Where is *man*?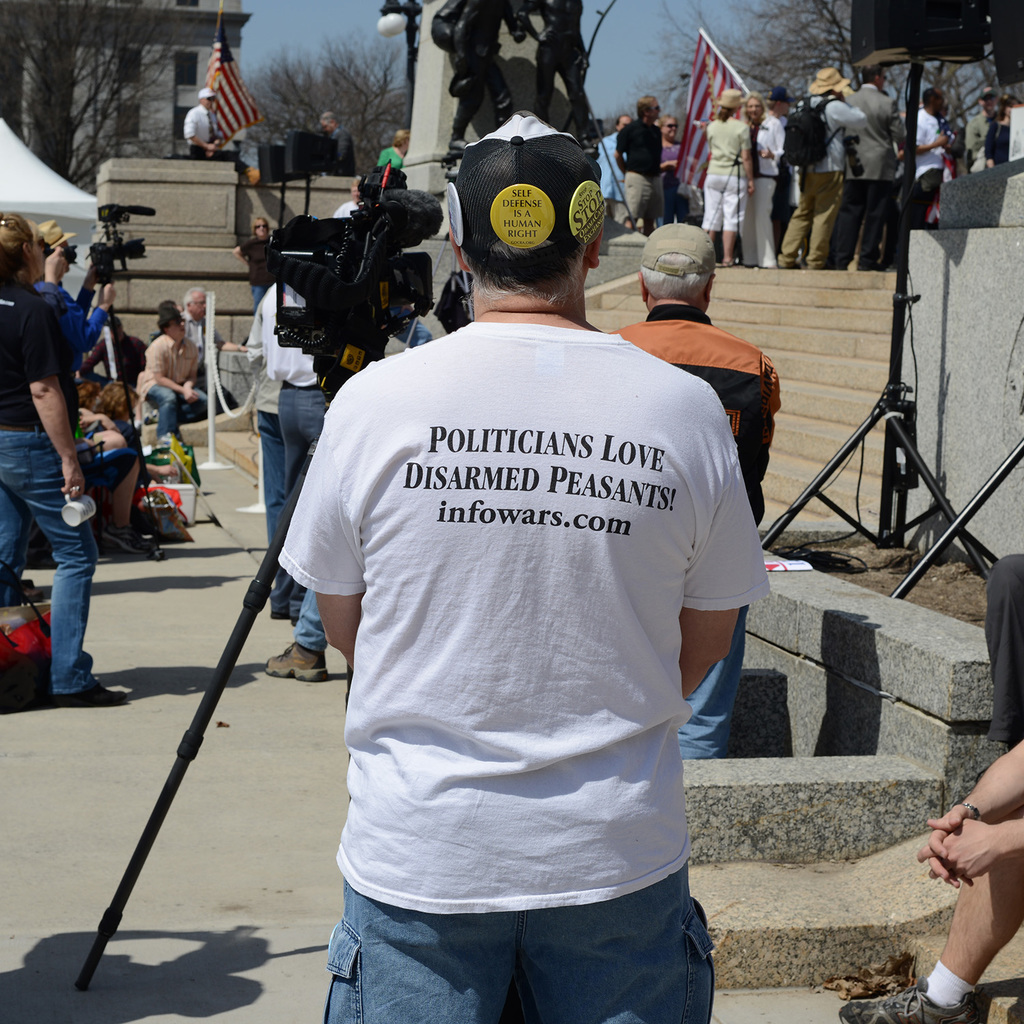
locate(177, 284, 247, 407).
